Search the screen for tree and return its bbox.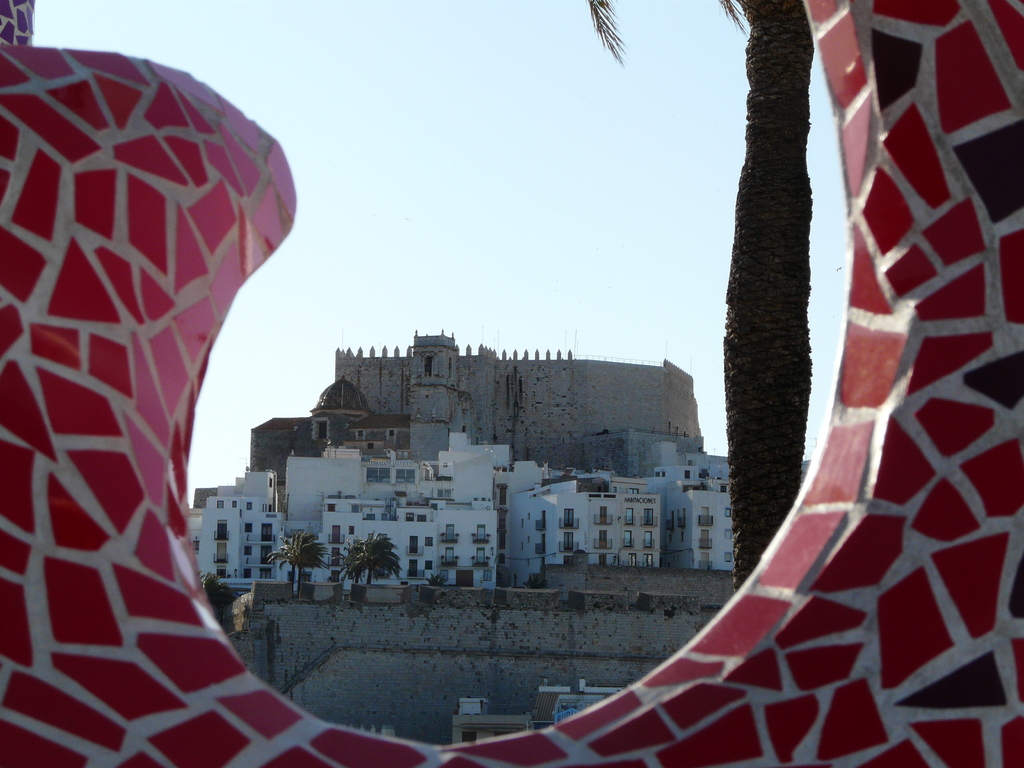
Found: bbox(201, 573, 246, 621).
